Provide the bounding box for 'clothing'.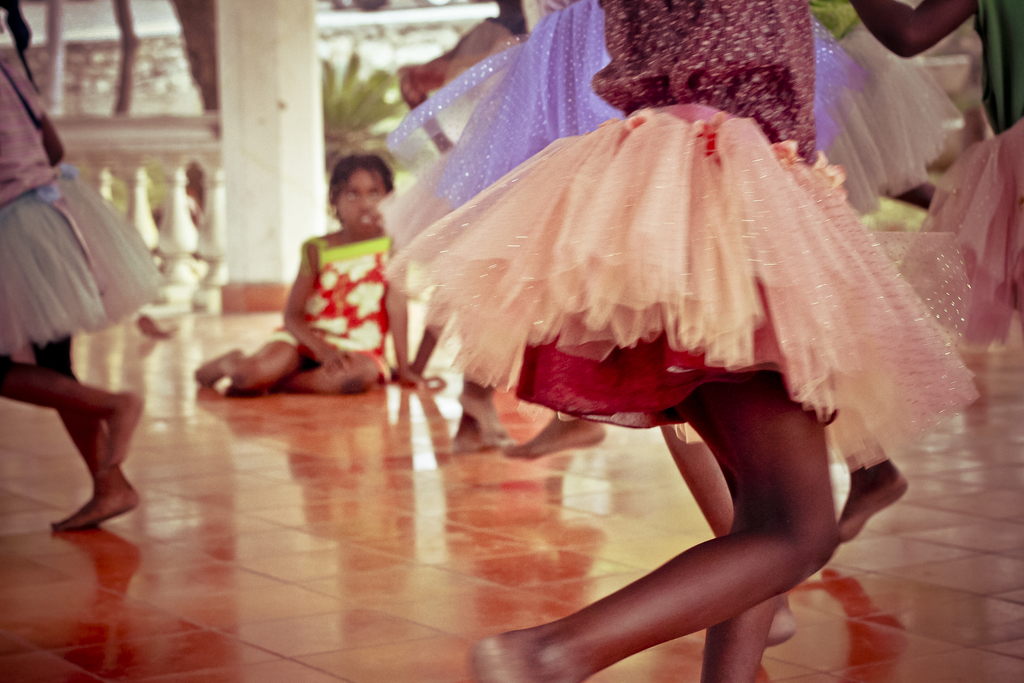
l=0, t=30, r=168, b=355.
